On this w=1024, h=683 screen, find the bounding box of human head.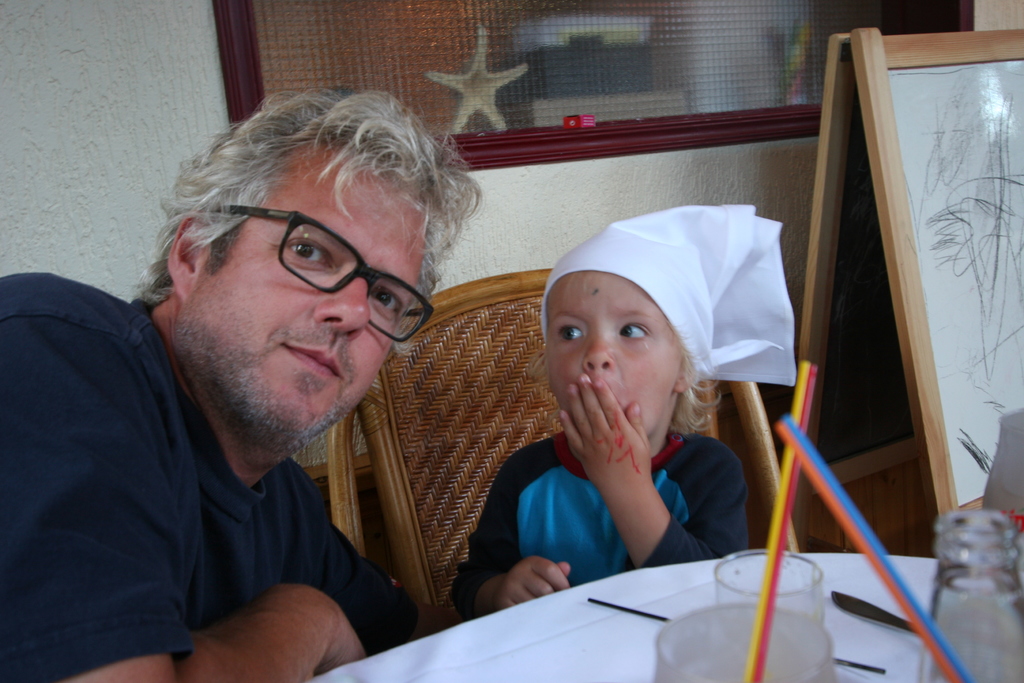
Bounding box: region(549, 226, 709, 437).
